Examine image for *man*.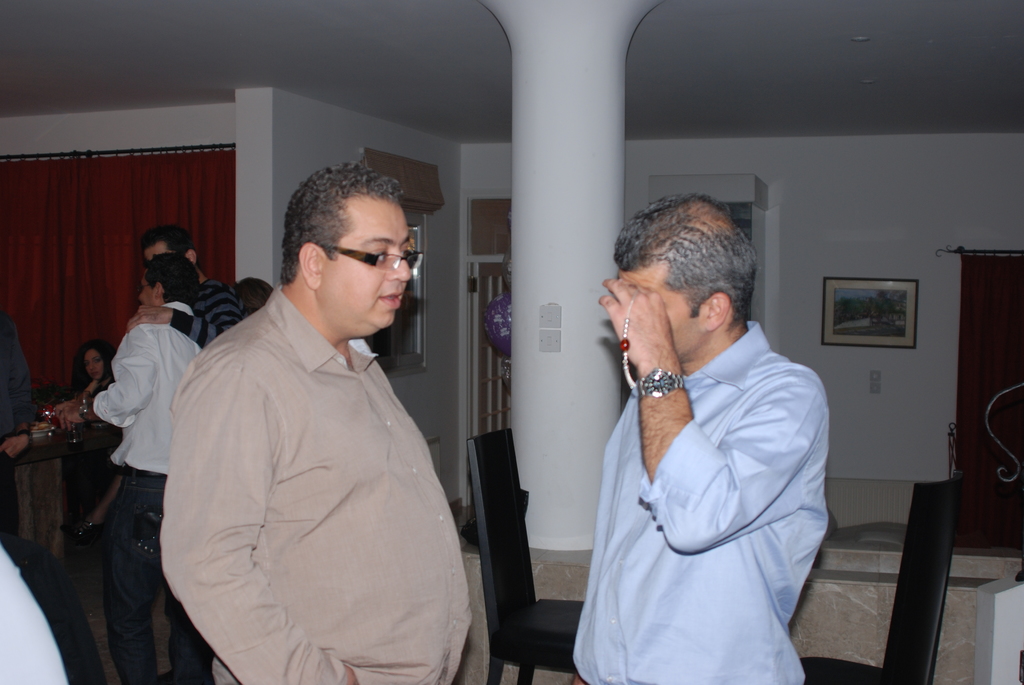
Examination result: bbox=[568, 194, 845, 675].
